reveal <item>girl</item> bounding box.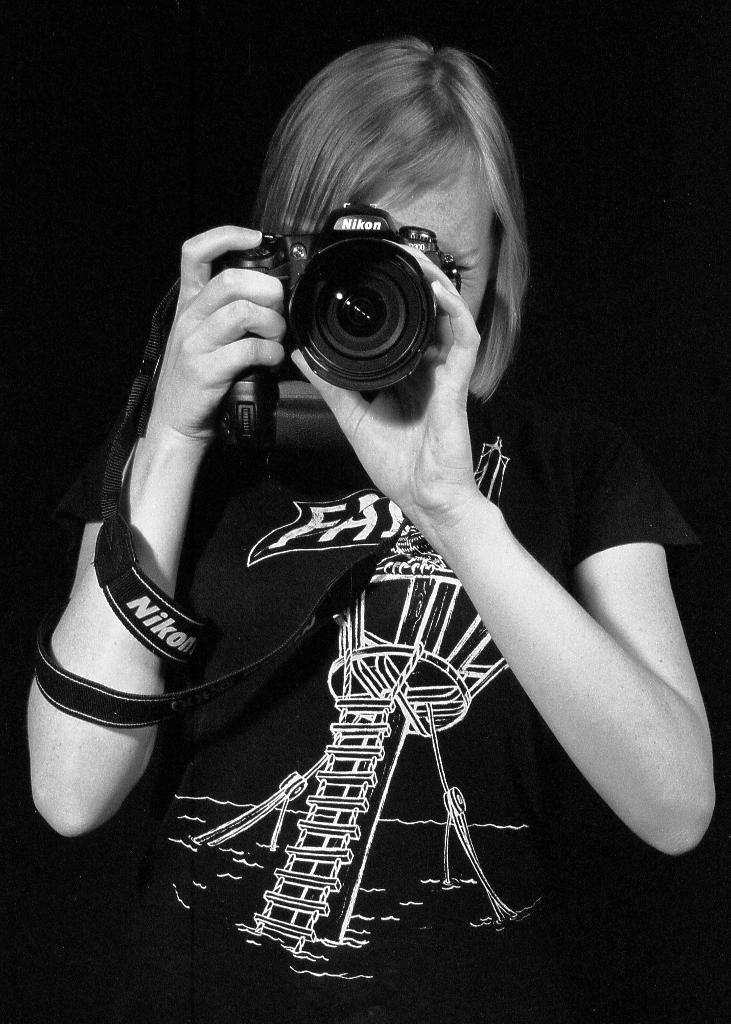
Revealed: [x1=27, y1=36, x2=718, y2=1023].
